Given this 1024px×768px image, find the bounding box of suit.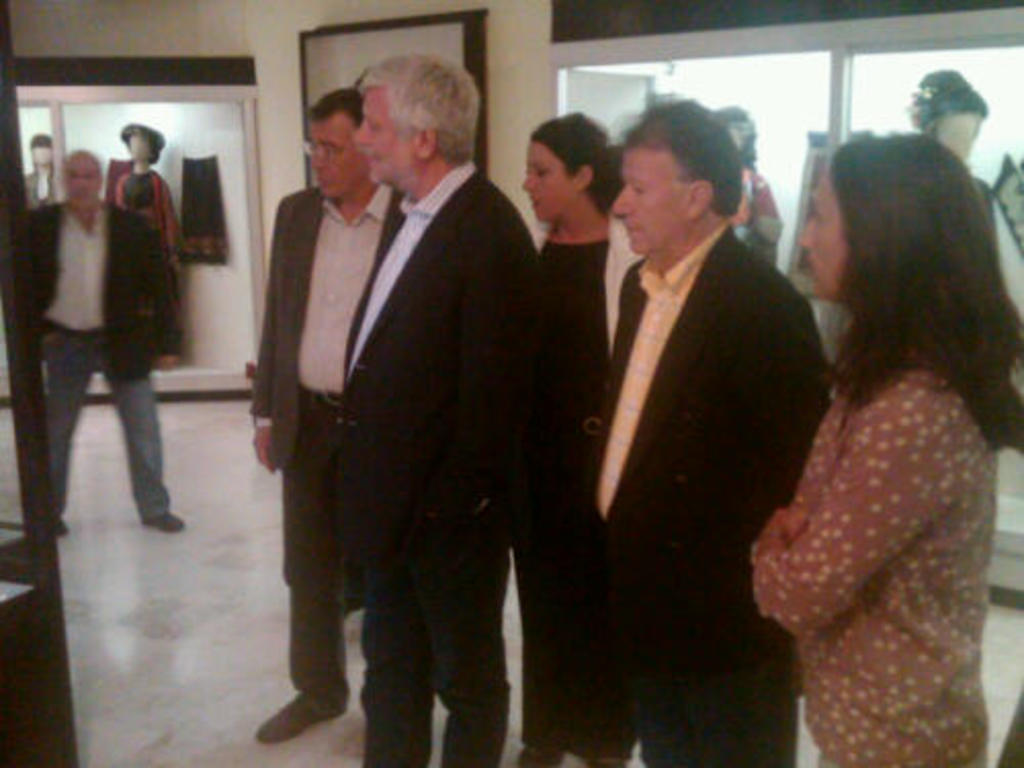
[left=248, top=180, right=408, bottom=758].
